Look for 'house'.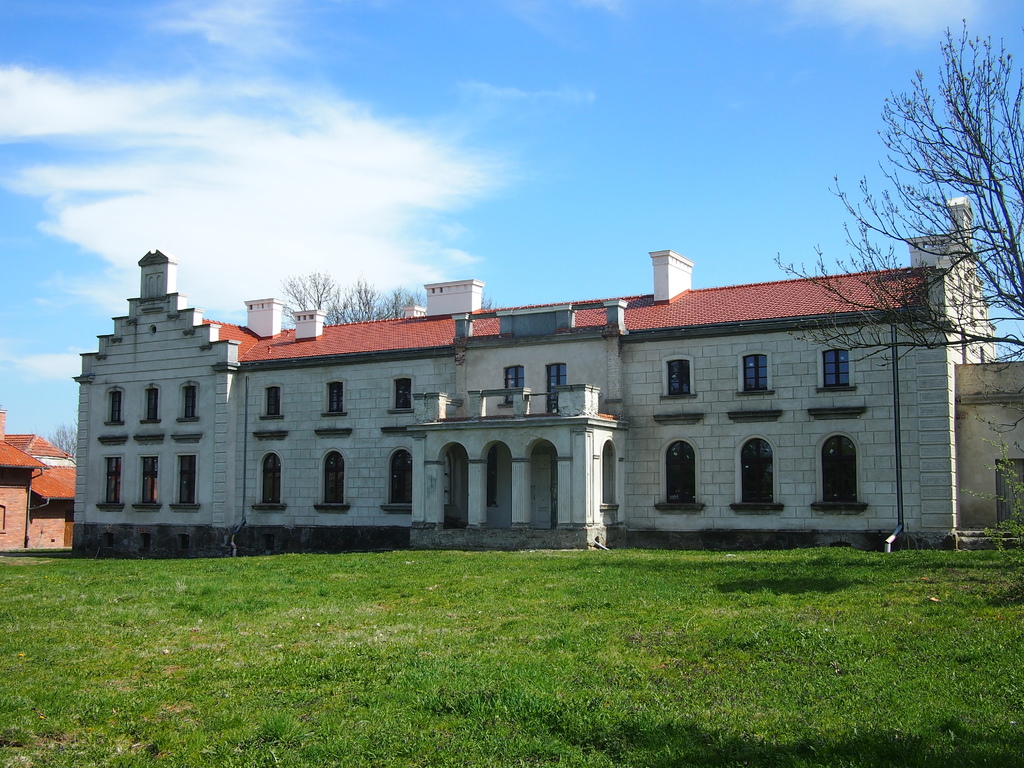
Found: <bbox>29, 465, 73, 556</bbox>.
